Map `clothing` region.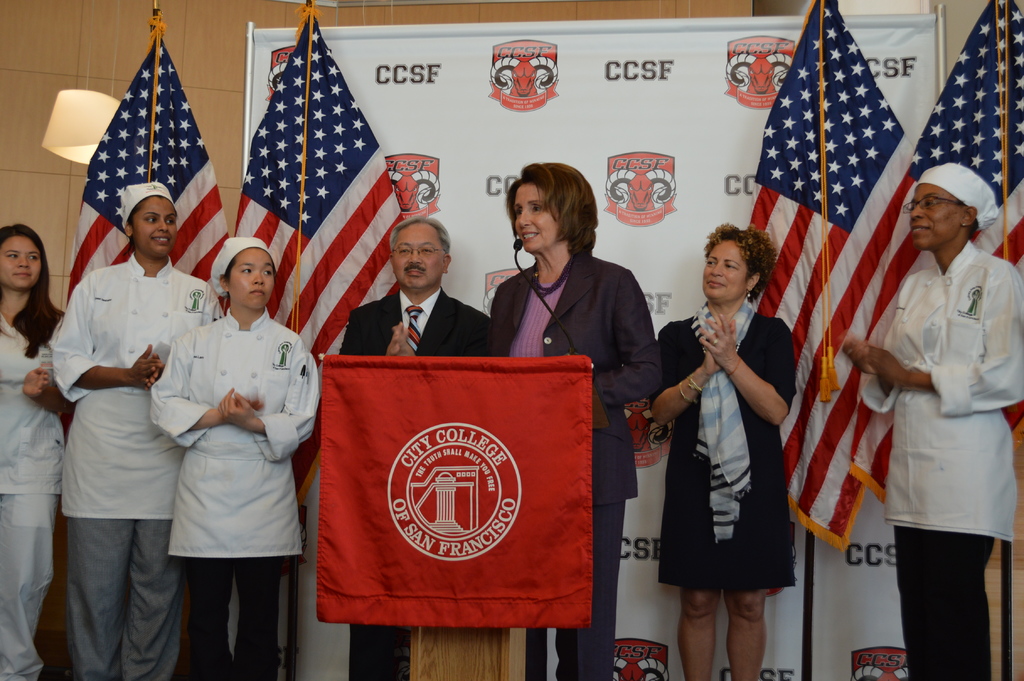
Mapped to [x1=636, y1=301, x2=796, y2=602].
